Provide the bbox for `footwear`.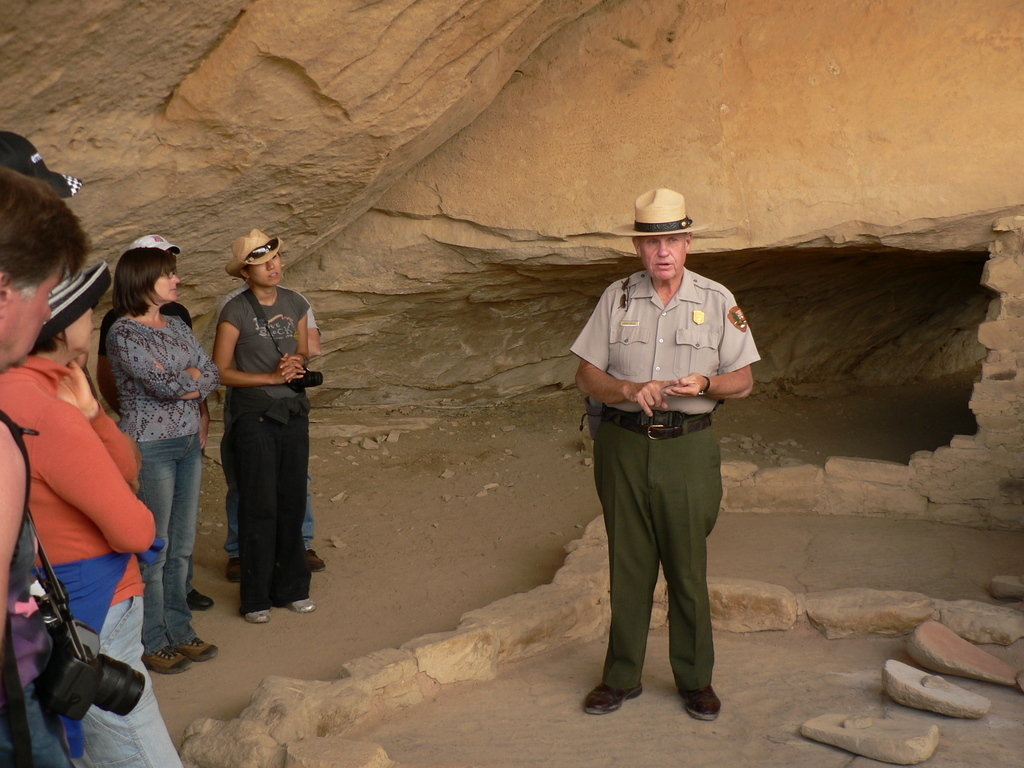
locate(689, 682, 723, 716).
